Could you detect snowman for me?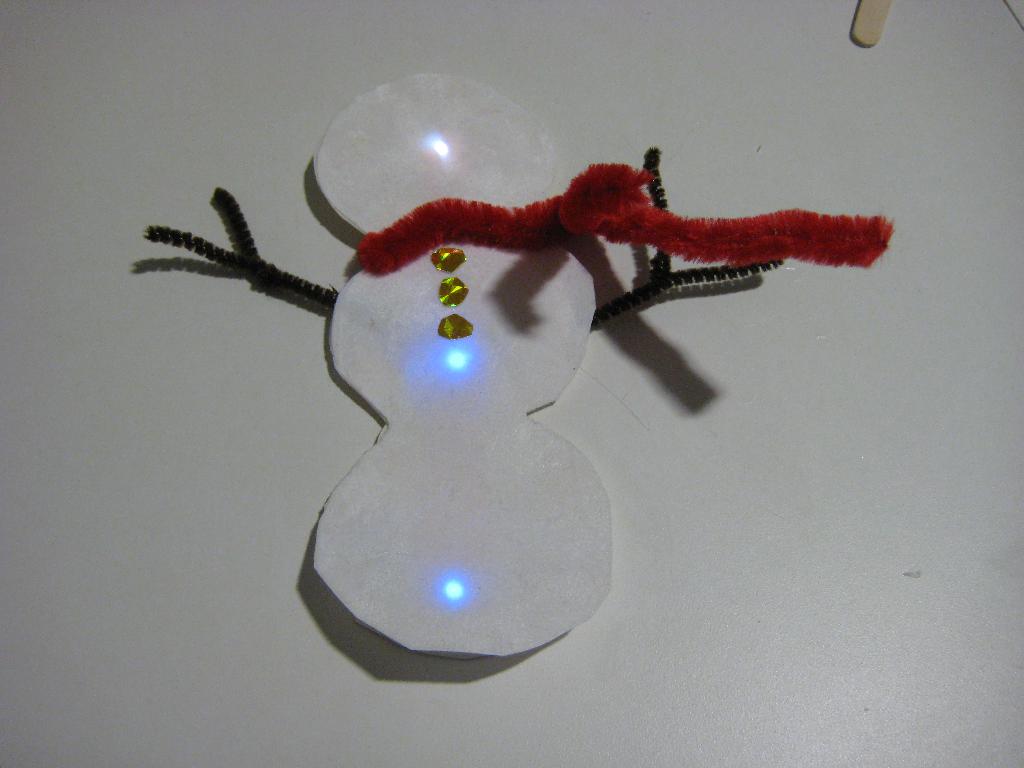
Detection result: crop(148, 72, 895, 661).
